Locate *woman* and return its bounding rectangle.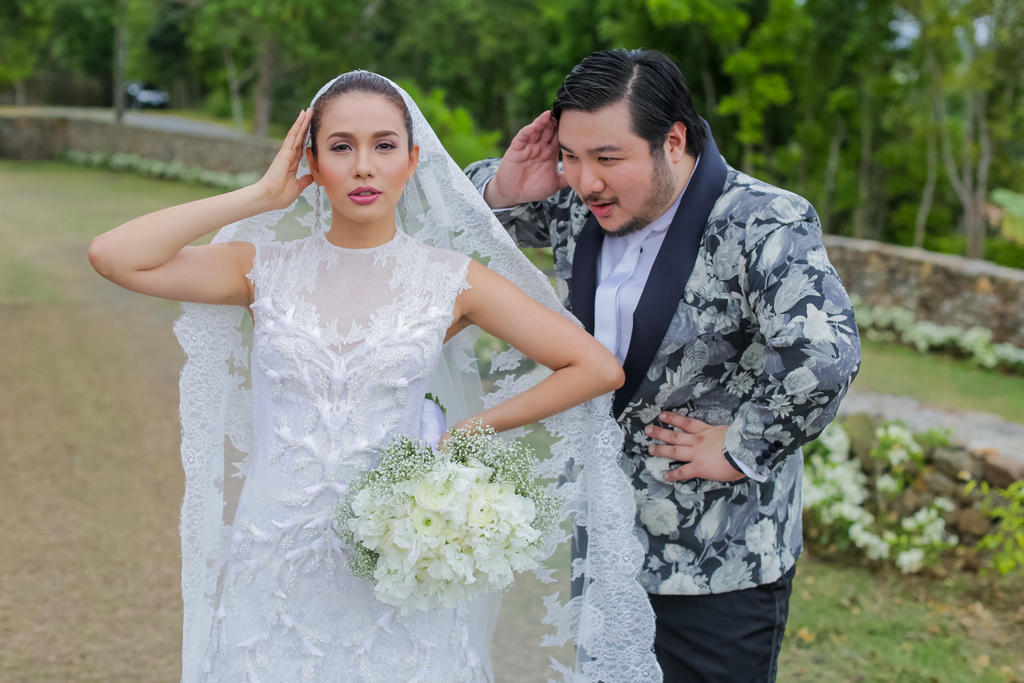
detection(86, 69, 666, 682).
